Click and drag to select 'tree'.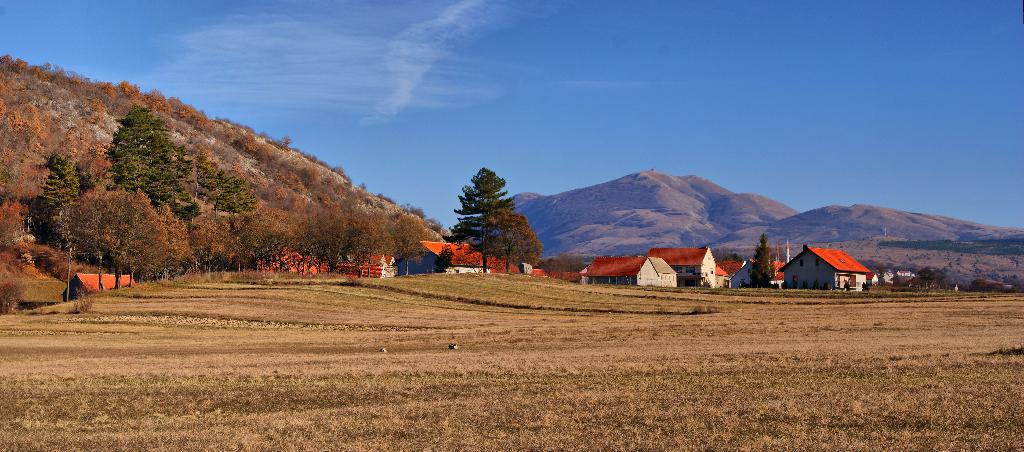
Selection: x1=444, y1=156, x2=533, y2=264.
